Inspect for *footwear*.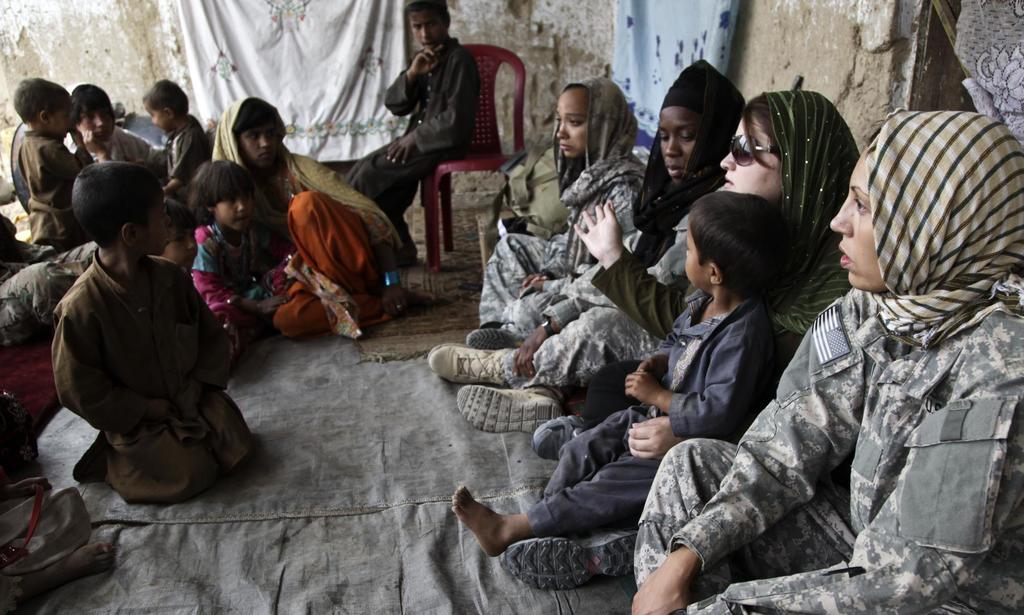
Inspection: [468, 327, 522, 344].
